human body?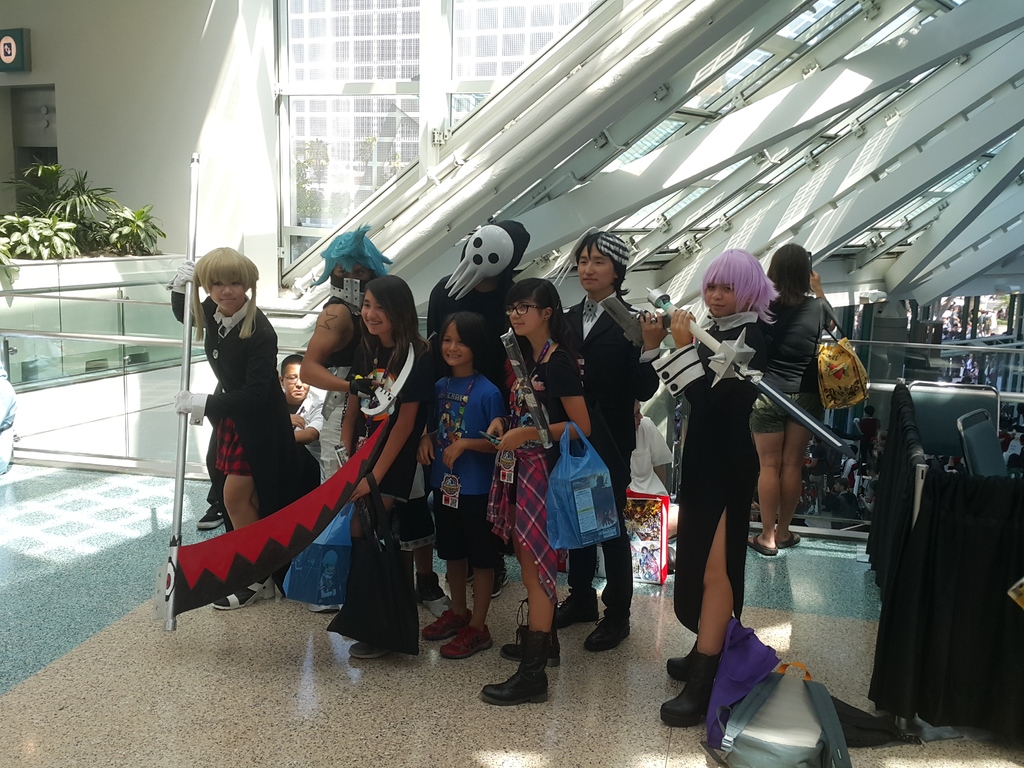
locate(330, 273, 428, 669)
